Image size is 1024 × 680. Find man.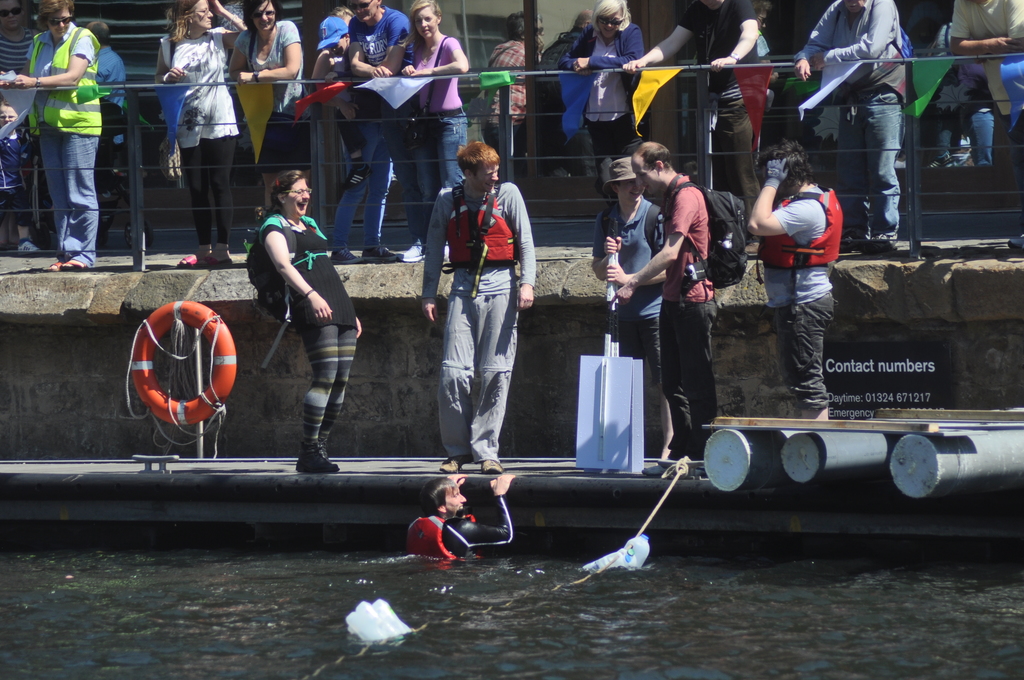
<bbox>619, 0, 762, 255</bbox>.
